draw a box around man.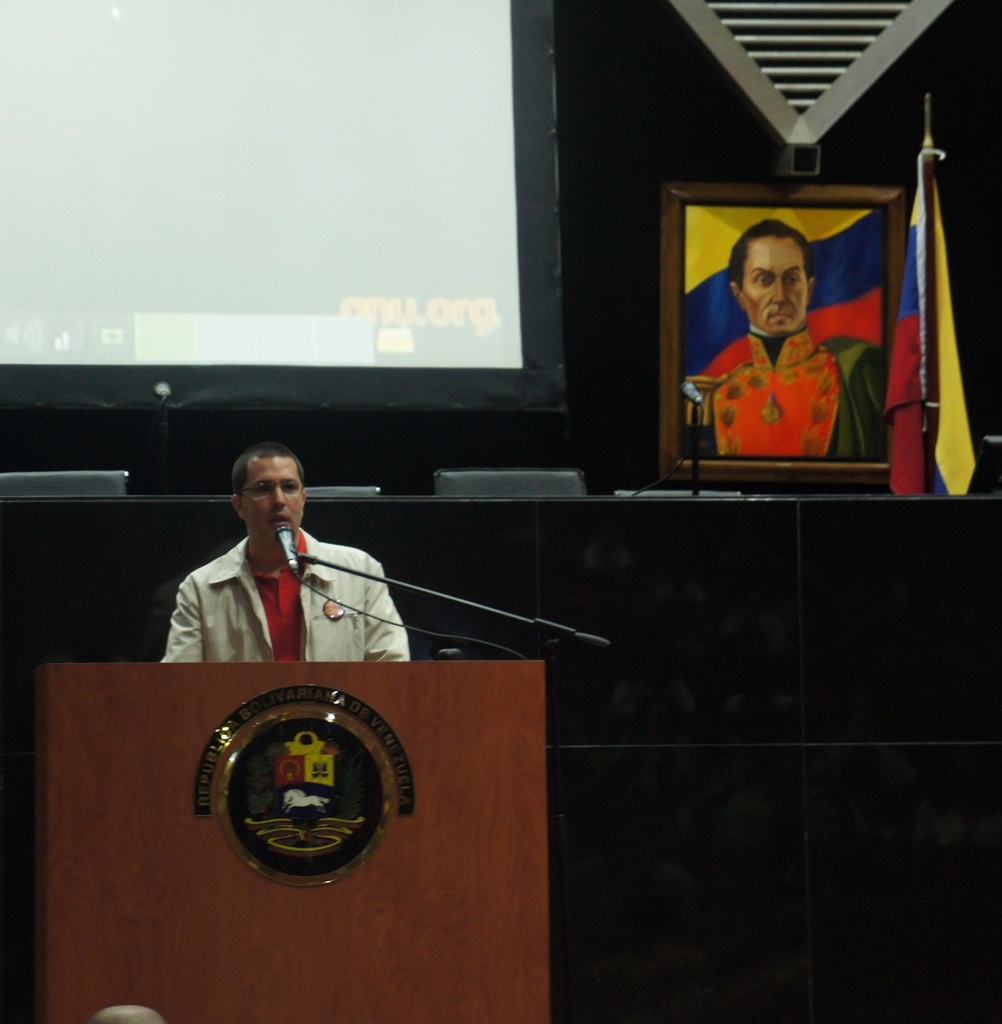
box=[157, 469, 415, 686].
